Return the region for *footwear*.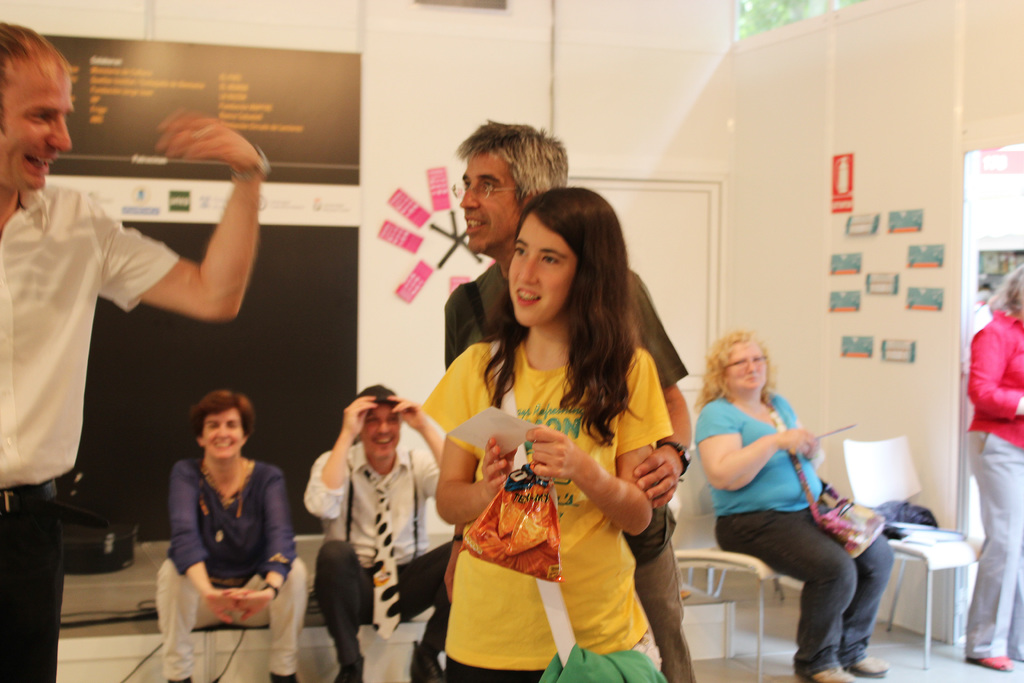
bbox=(809, 664, 856, 682).
